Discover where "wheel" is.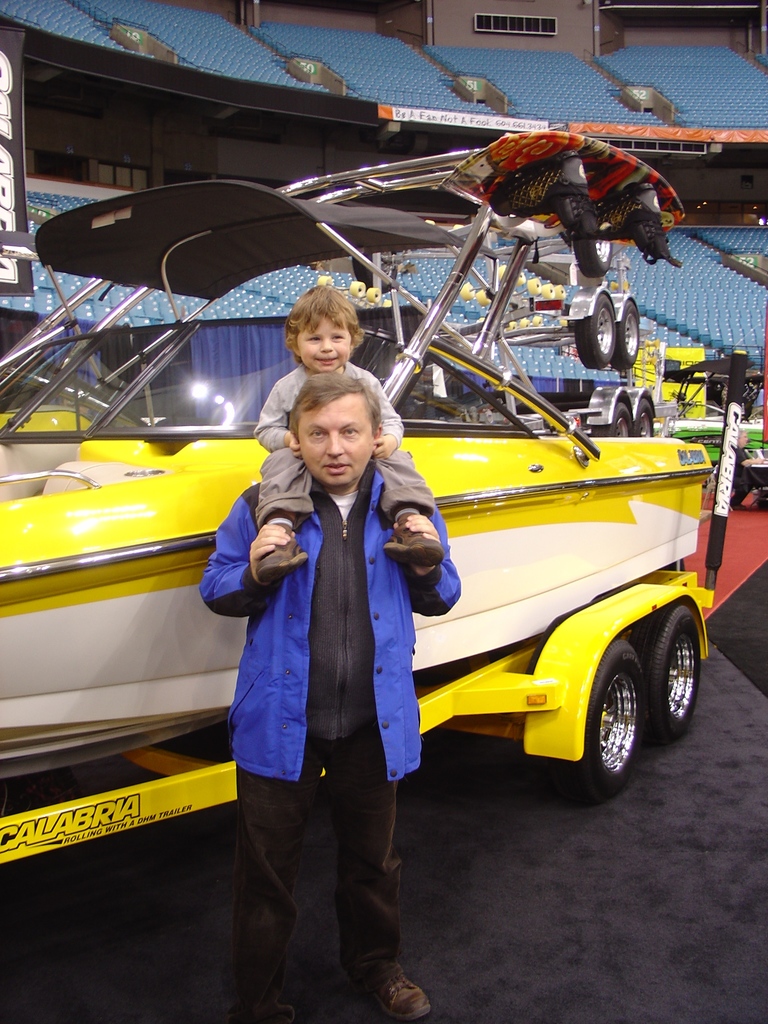
Discovered at rect(632, 399, 655, 437).
